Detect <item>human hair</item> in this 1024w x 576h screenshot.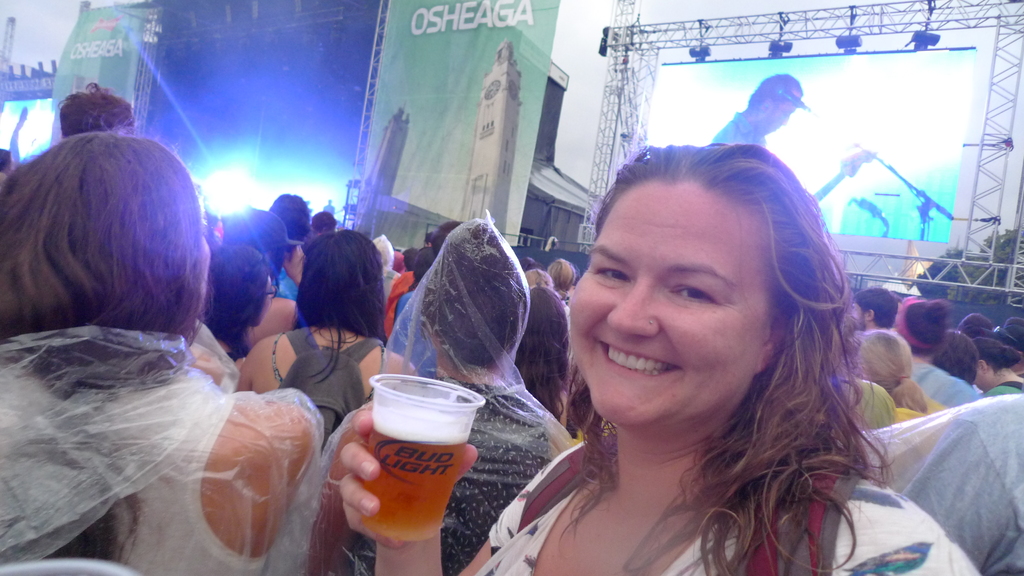
Detection: x1=745 y1=74 x2=801 y2=106.
